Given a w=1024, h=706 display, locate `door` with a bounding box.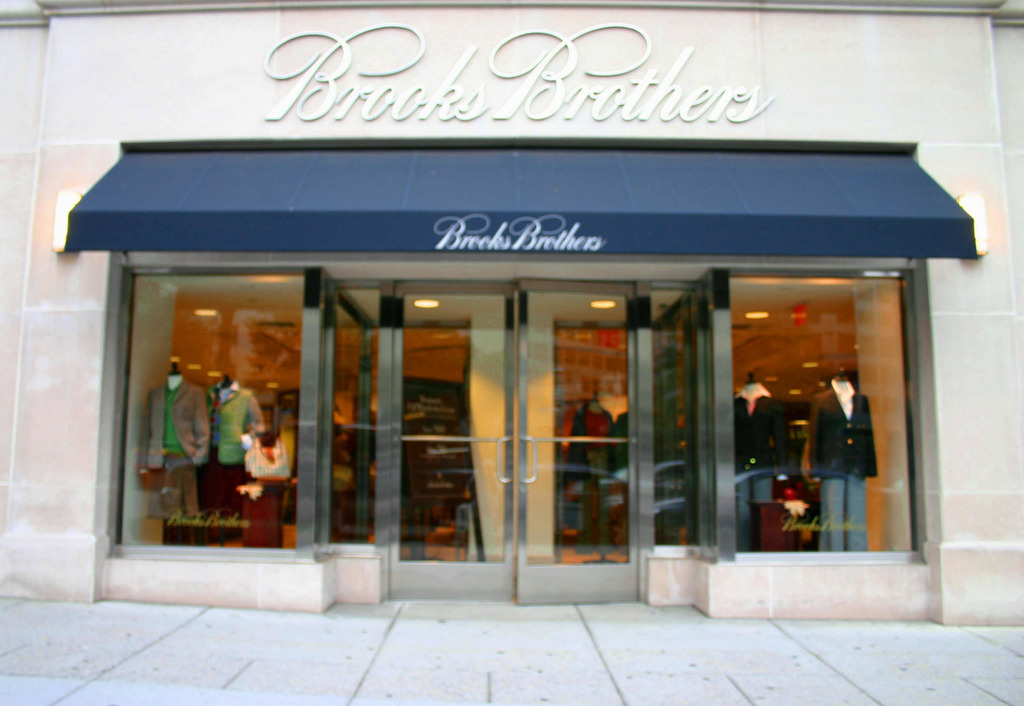
Located: detection(378, 277, 644, 591).
